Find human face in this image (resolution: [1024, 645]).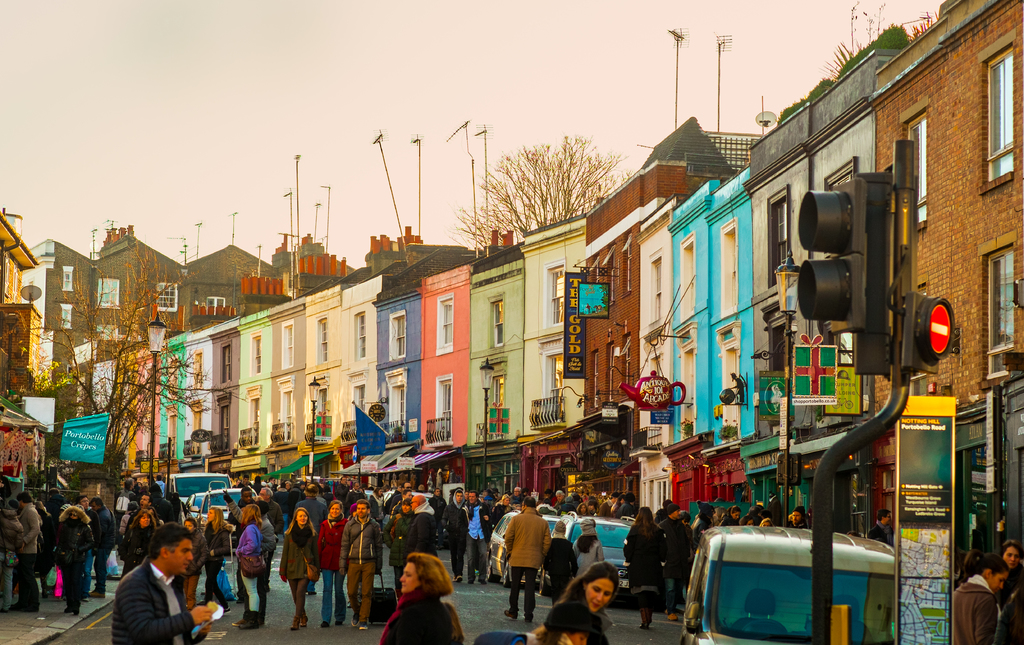
400:562:419:592.
